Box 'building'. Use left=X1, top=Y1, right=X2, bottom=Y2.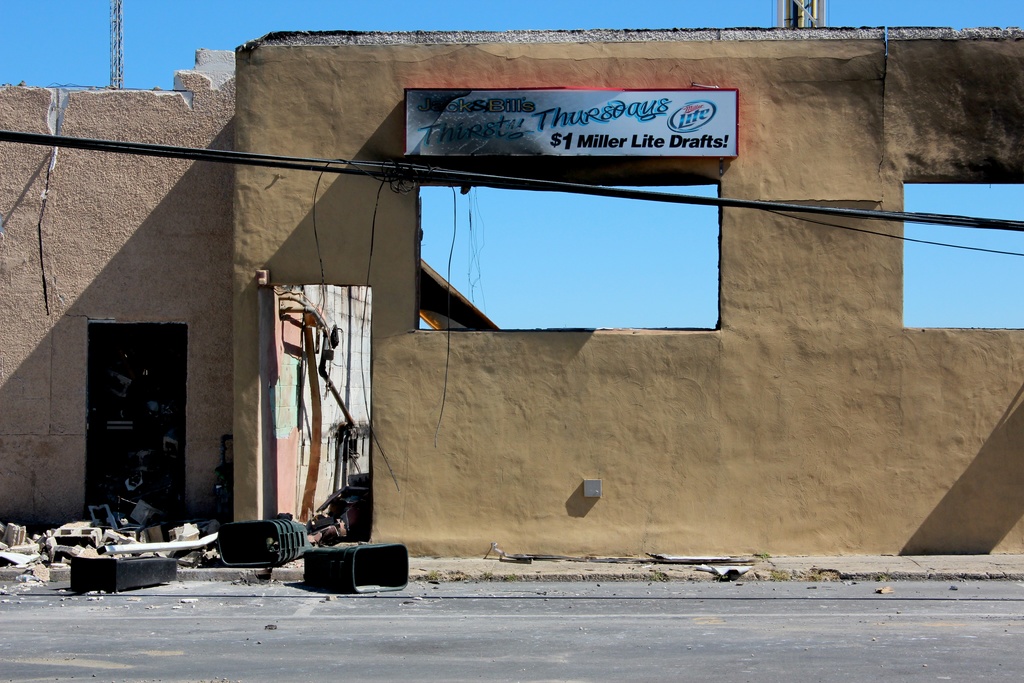
left=0, top=40, right=504, bottom=544.
